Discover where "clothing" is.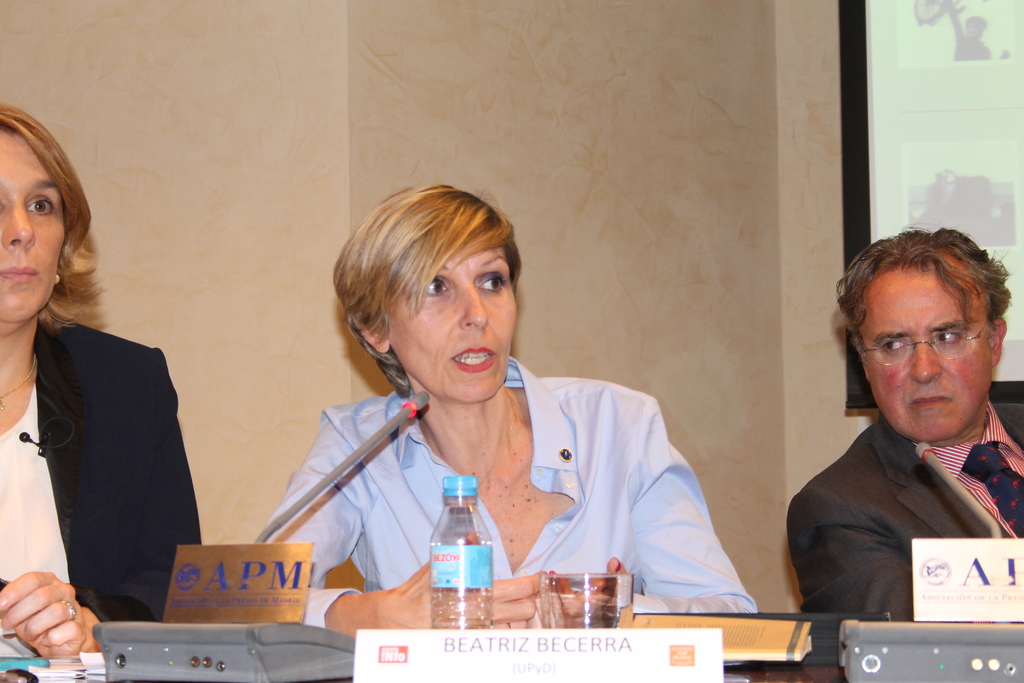
Discovered at [x1=225, y1=390, x2=763, y2=638].
